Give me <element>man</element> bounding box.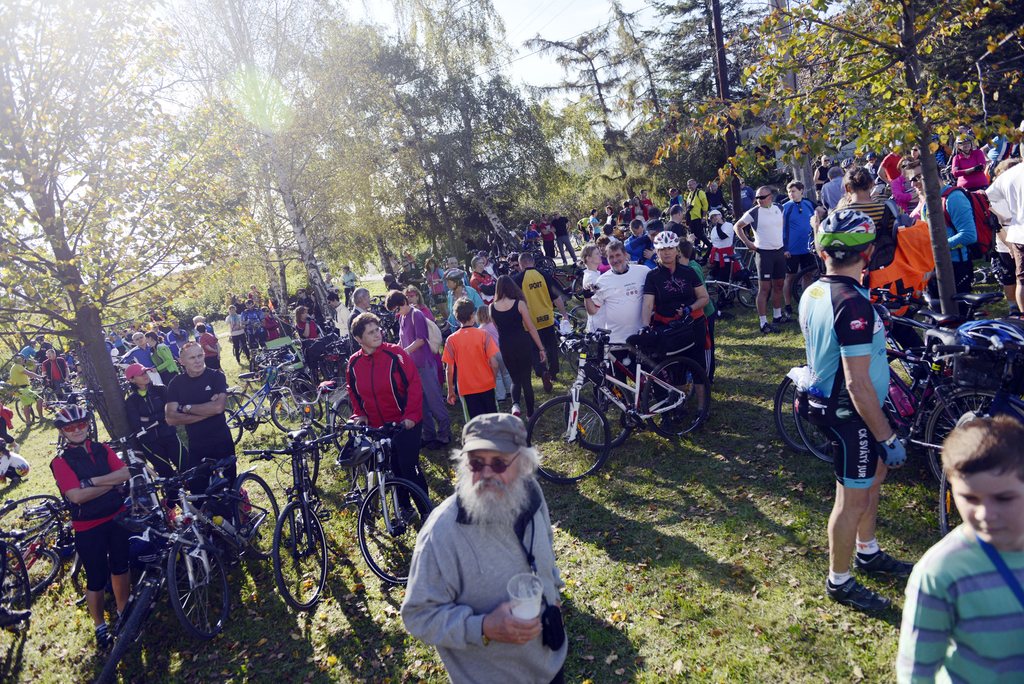
<region>667, 203, 687, 240</region>.
